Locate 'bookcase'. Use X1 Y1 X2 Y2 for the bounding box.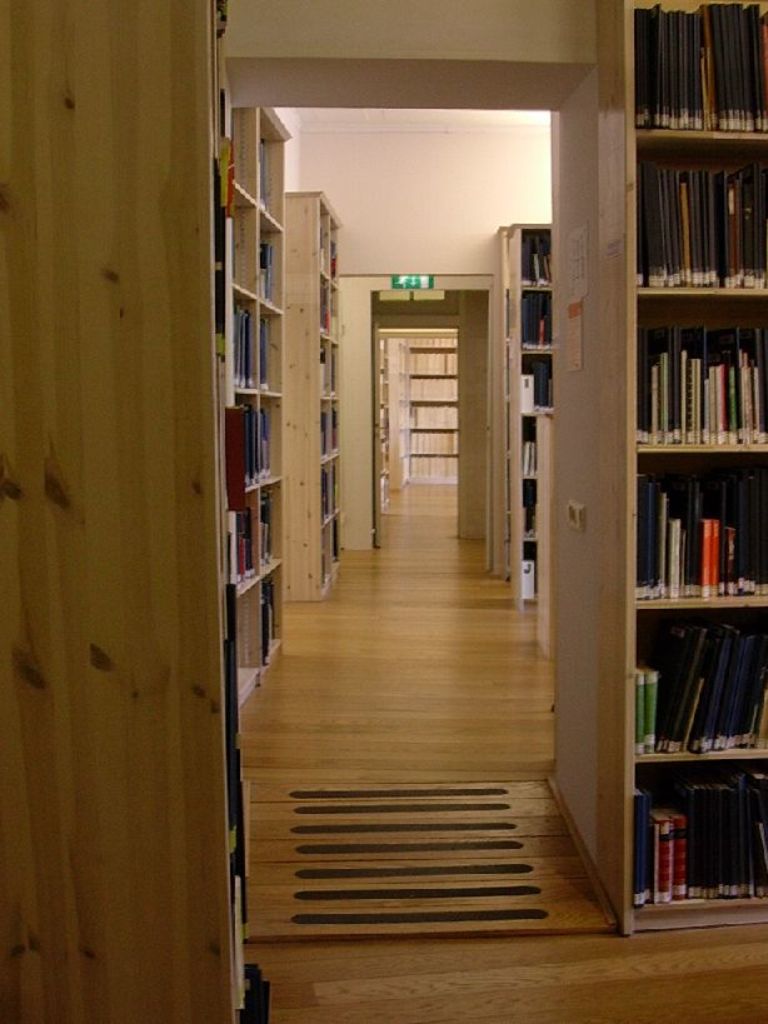
508 219 553 609.
